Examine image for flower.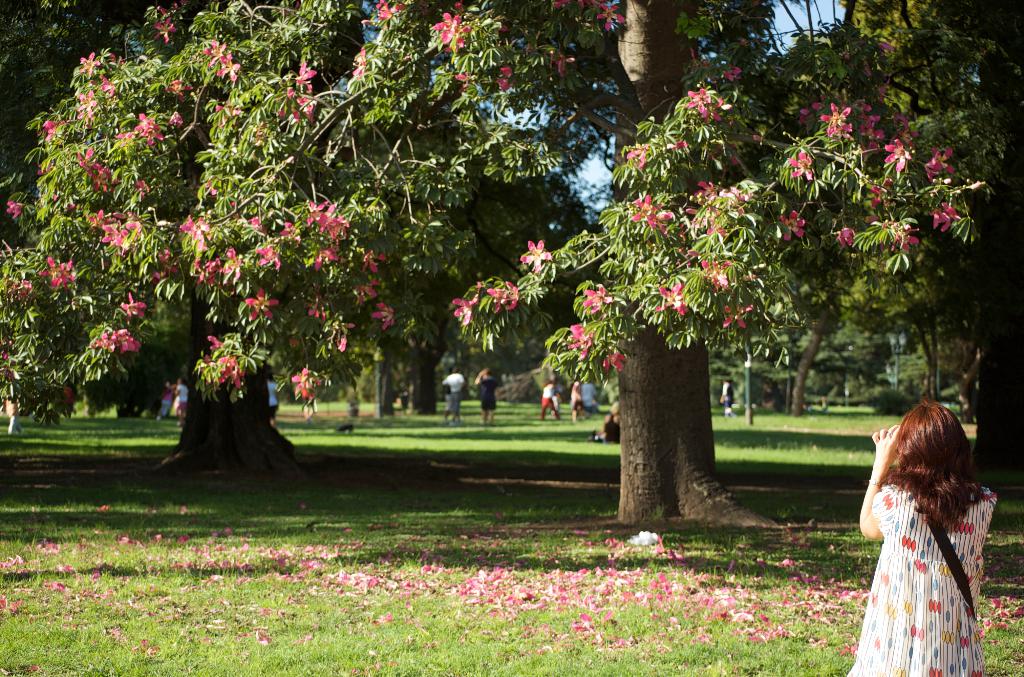
Examination result: box=[314, 248, 343, 270].
